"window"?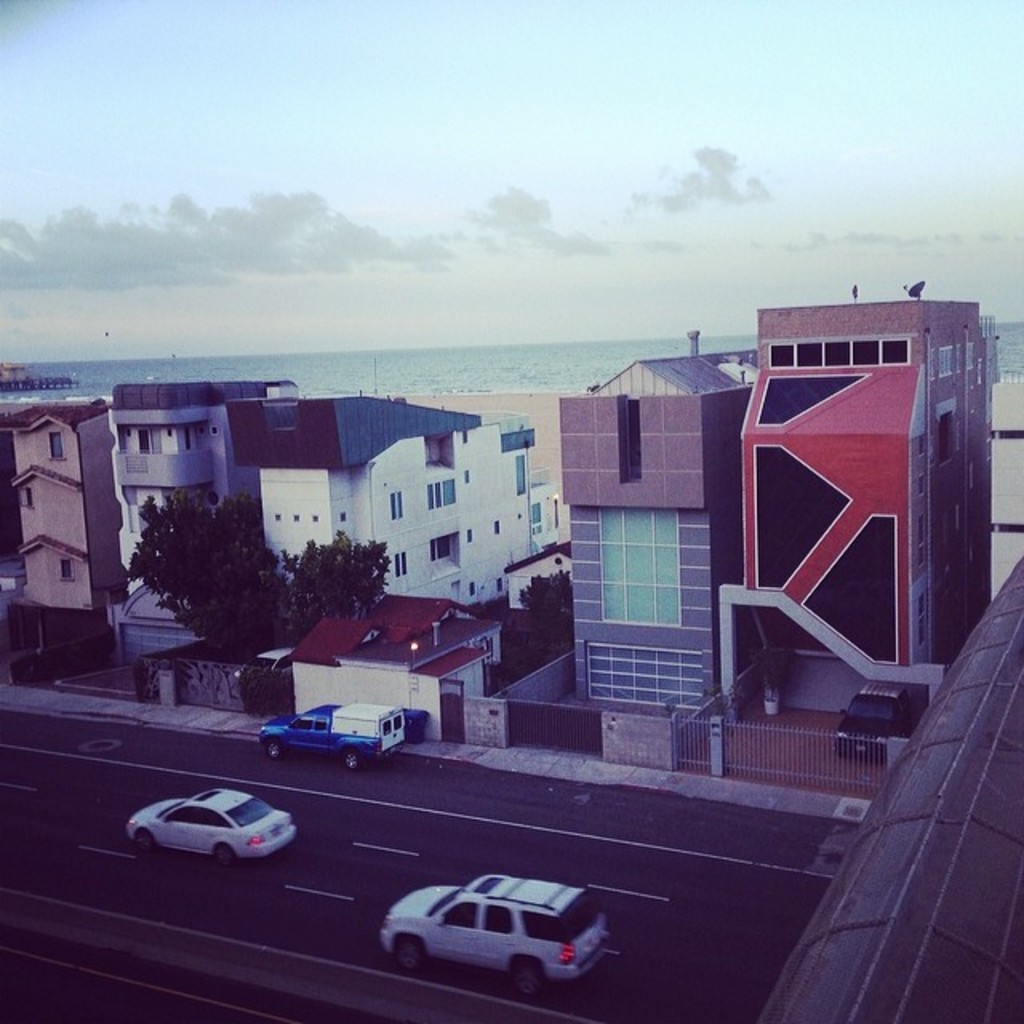
rect(430, 472, 458, 520)
